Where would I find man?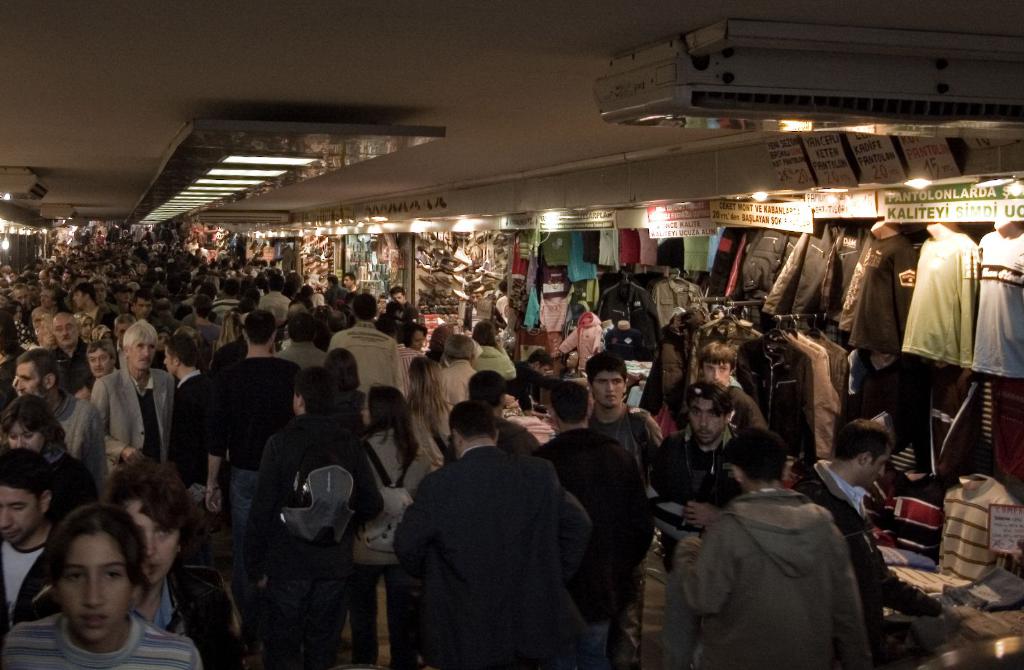
At (left=13, top=347, right=111, bottom=490).
